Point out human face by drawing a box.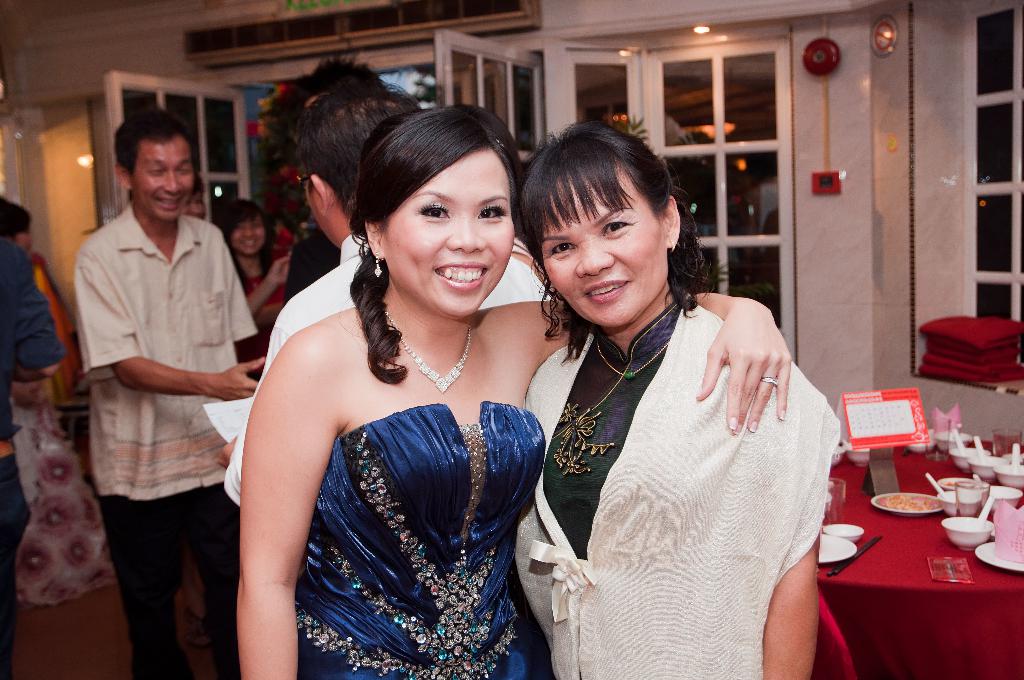
15,224,33,259.
